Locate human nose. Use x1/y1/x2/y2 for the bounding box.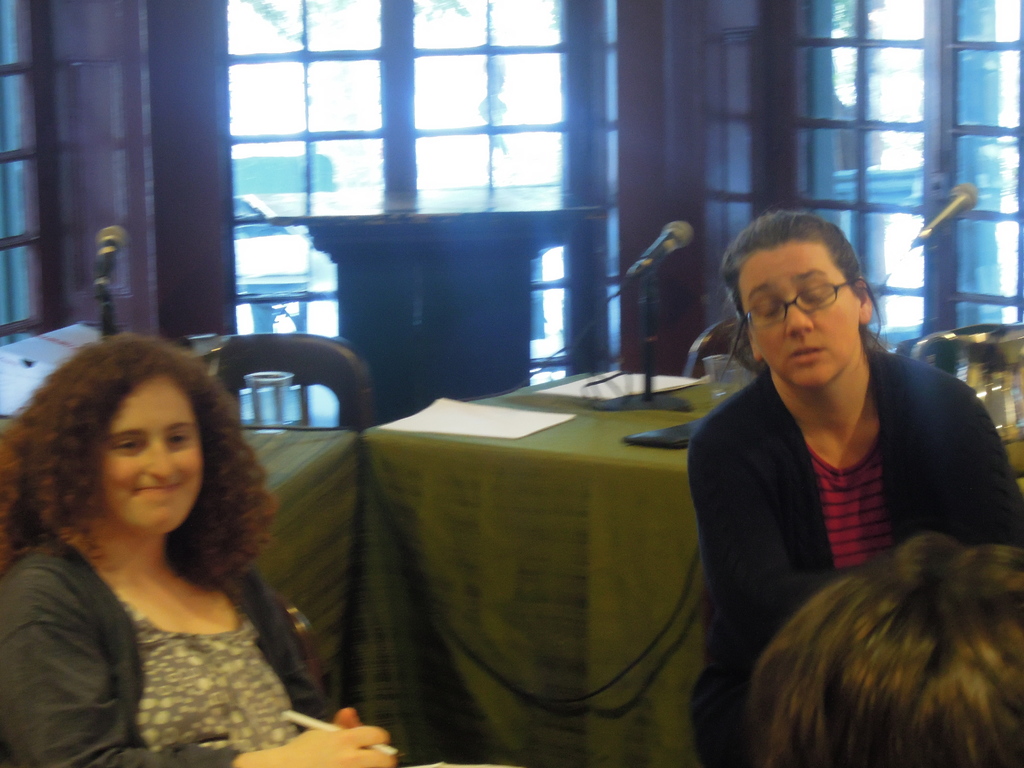
785/295/813/336.
